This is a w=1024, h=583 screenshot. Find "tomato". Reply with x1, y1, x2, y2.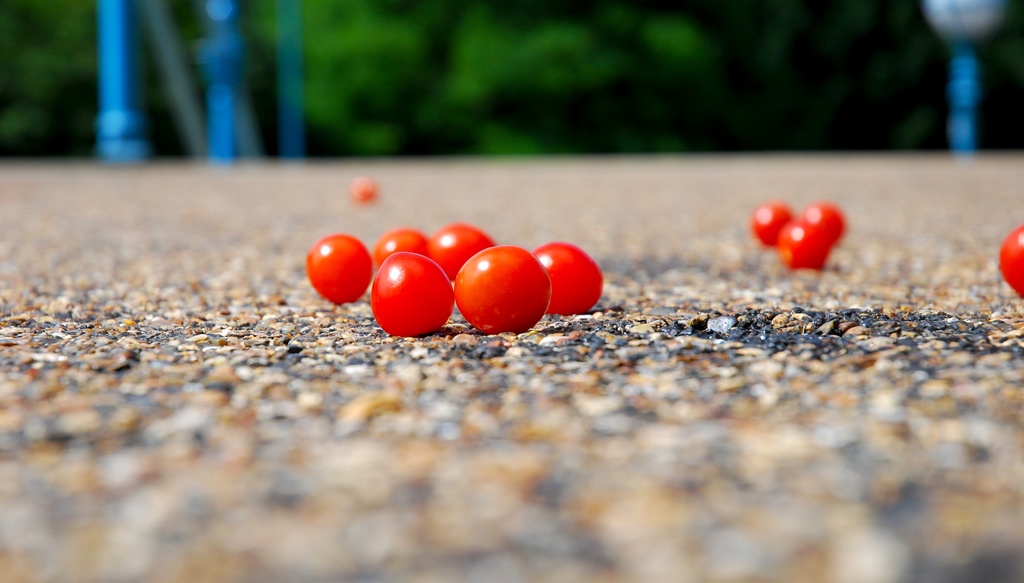
365, 250, 444, 333.
